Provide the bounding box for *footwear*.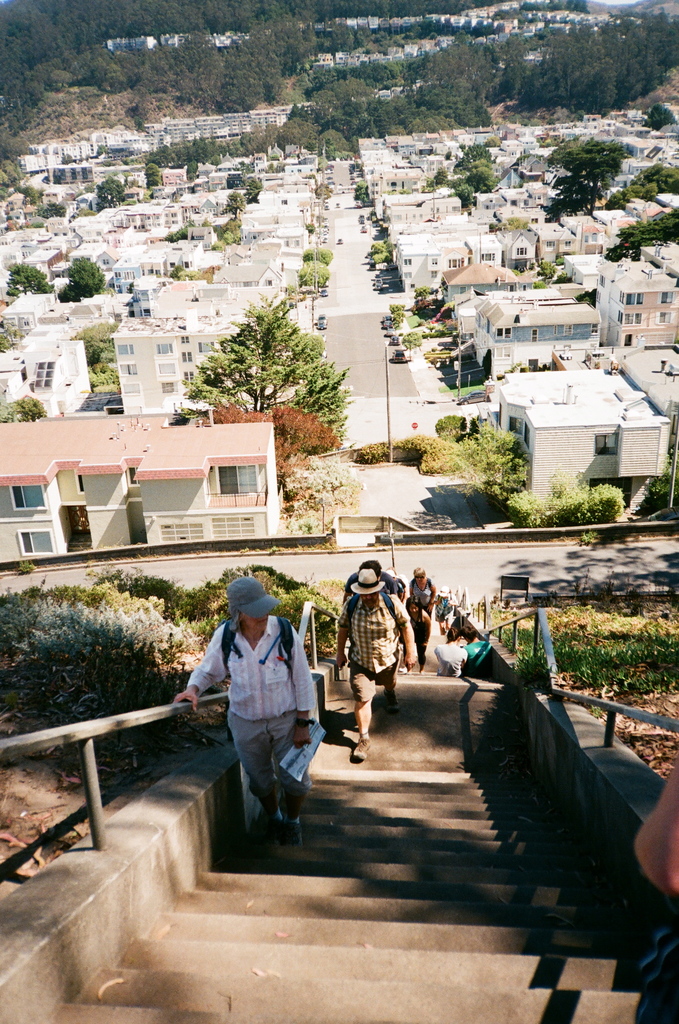
250/798/277/829.
